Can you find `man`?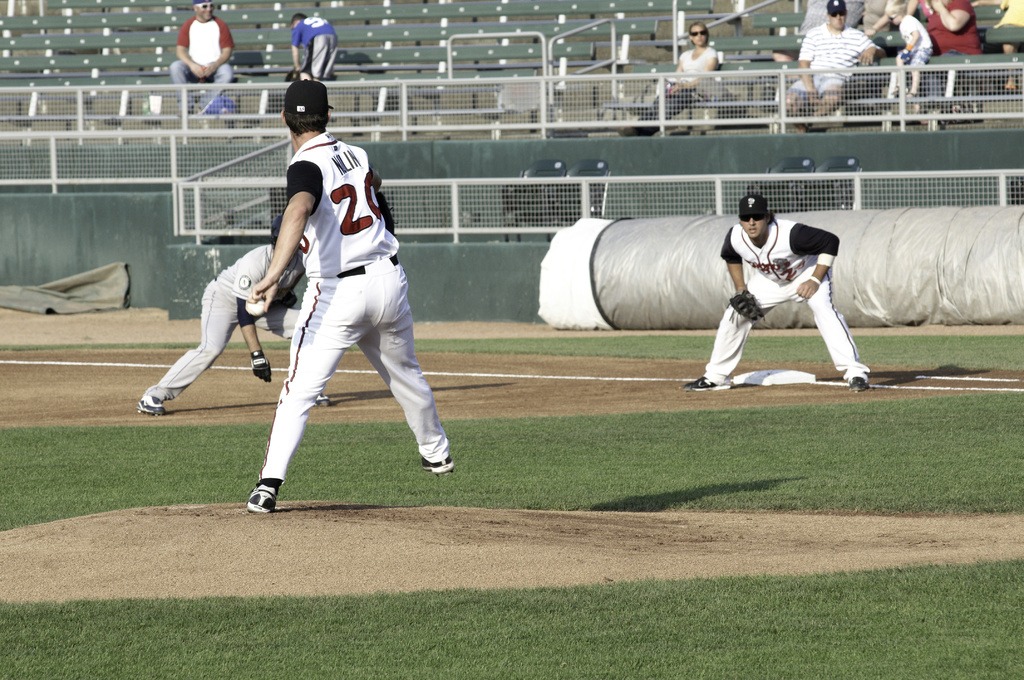
Yes, bounding box: 689 189 873 399.
